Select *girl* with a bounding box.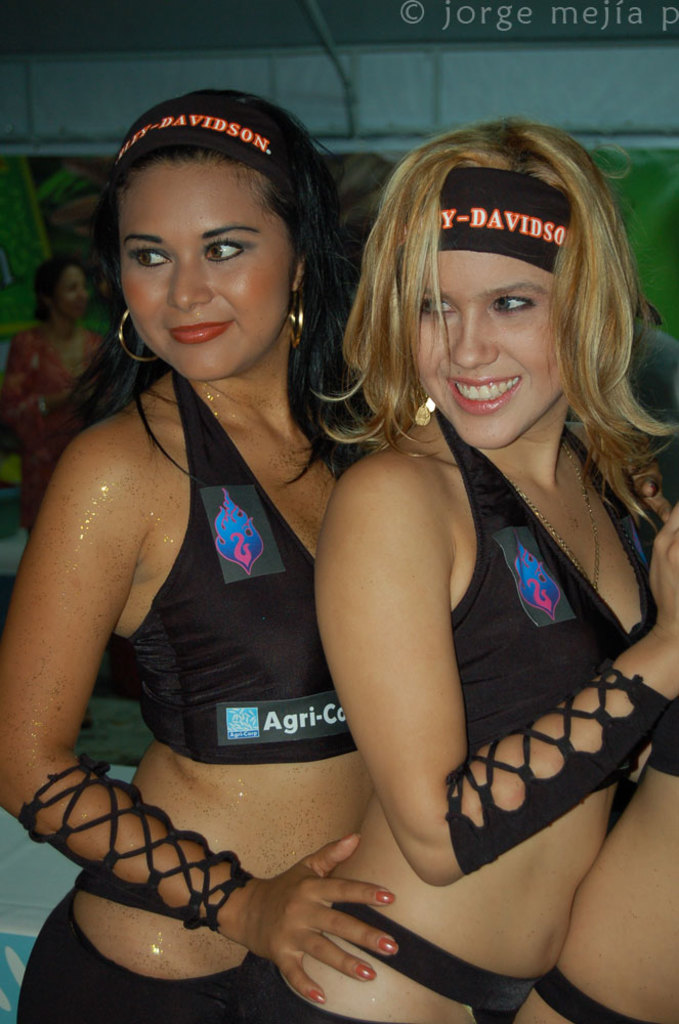
[x1=243, y1=122, x2=678, y2=1023].
